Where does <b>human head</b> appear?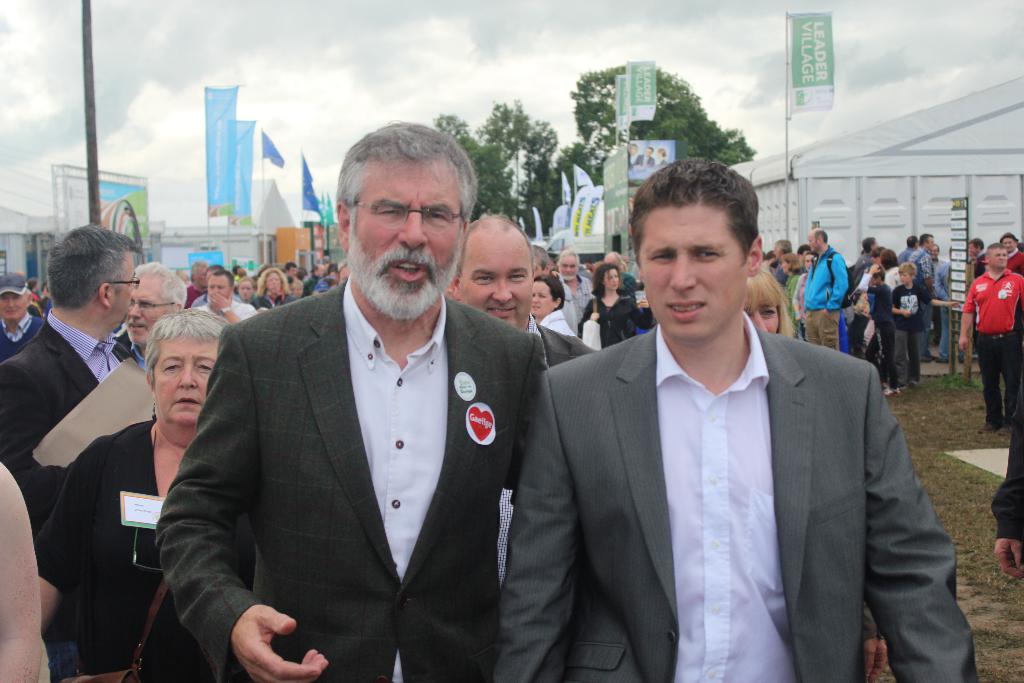
Appears at (left=740, top=269, right=783, bottom=331).
